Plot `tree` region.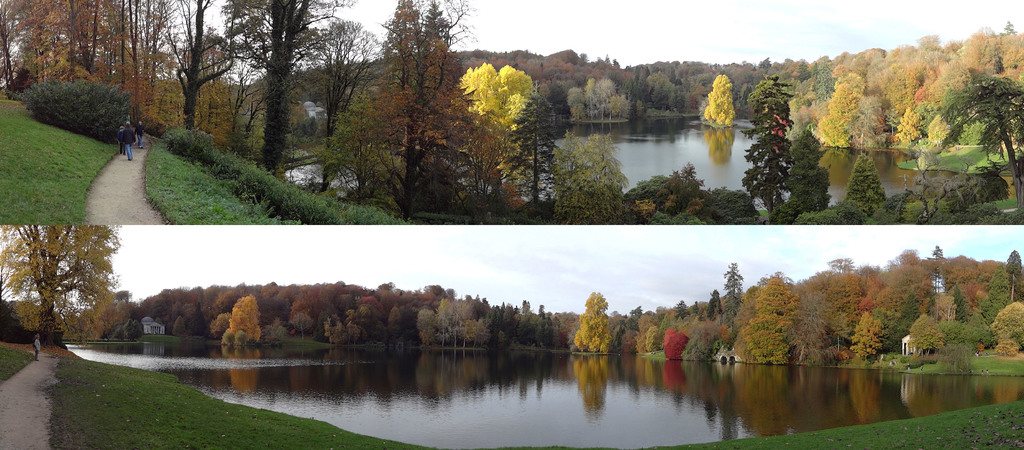
Plotted at left=244, top=277, right=290, bottom=331.
